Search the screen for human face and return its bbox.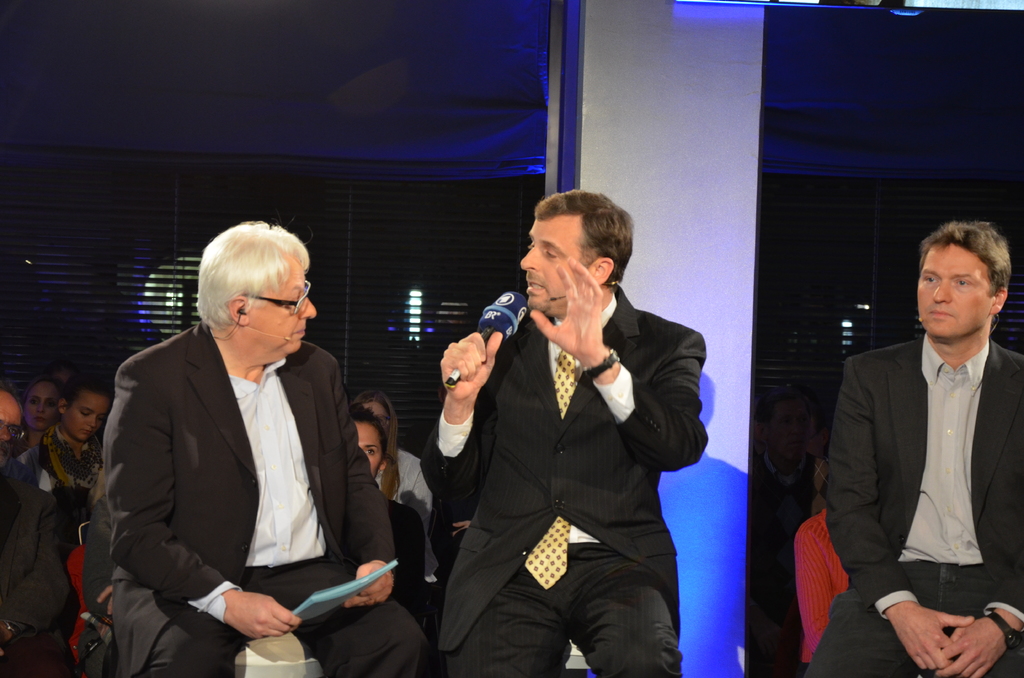
Found: <box>521,218,594,318</box>.
